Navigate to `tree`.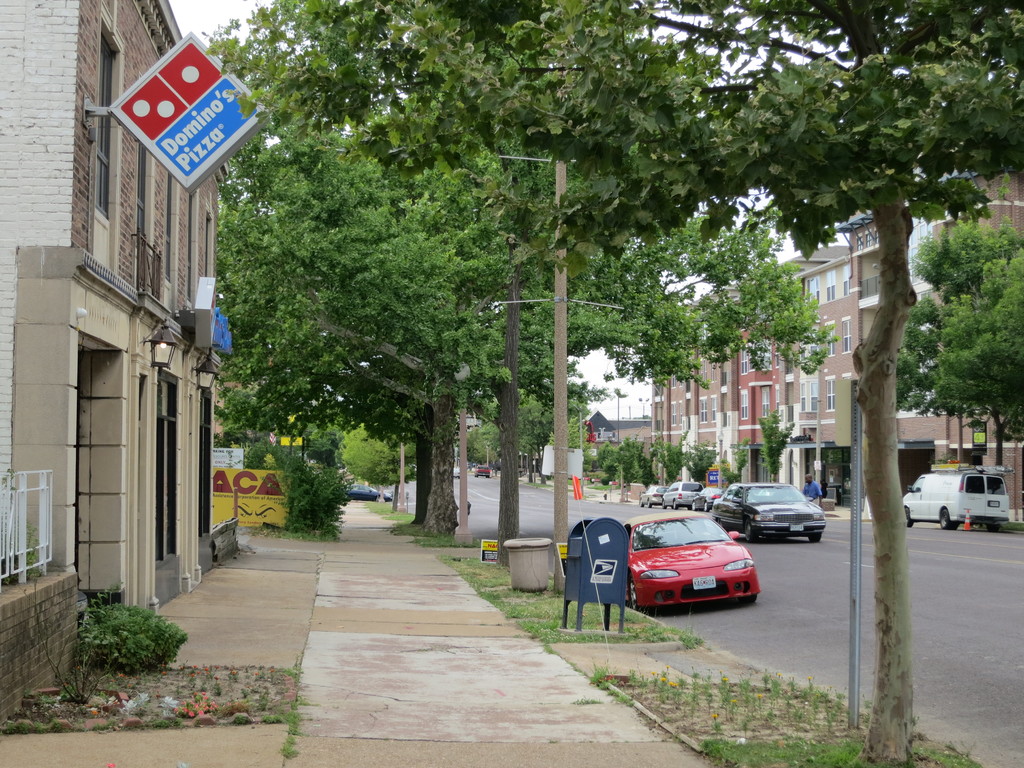
Navigation target: box=[756, 403, 788, 475].
